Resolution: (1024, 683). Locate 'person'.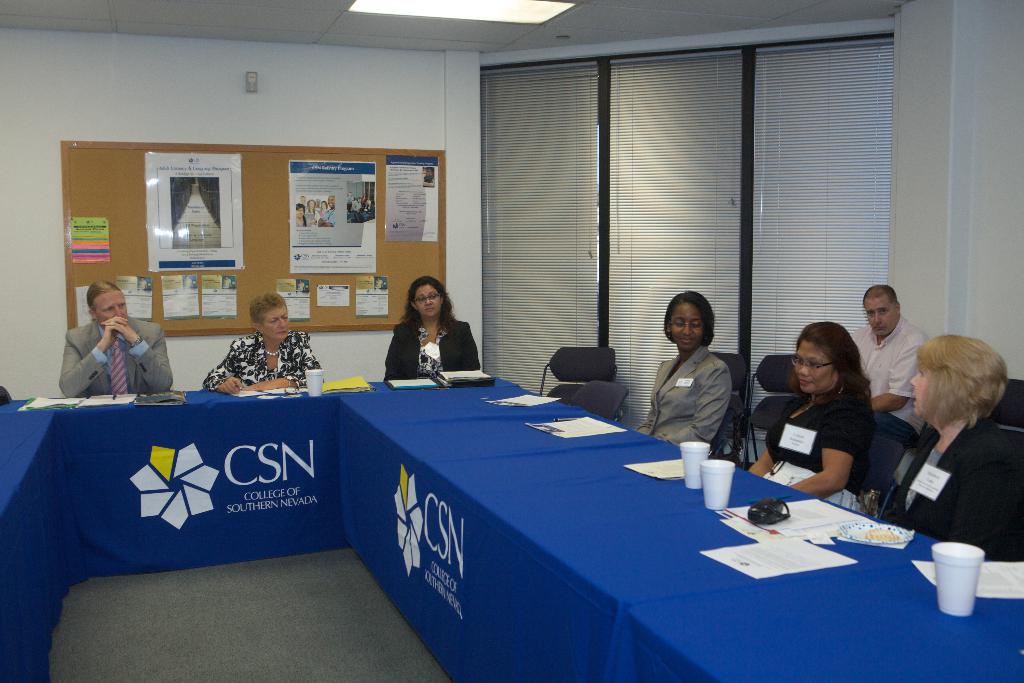
locate(635, 288, 733, 450).
